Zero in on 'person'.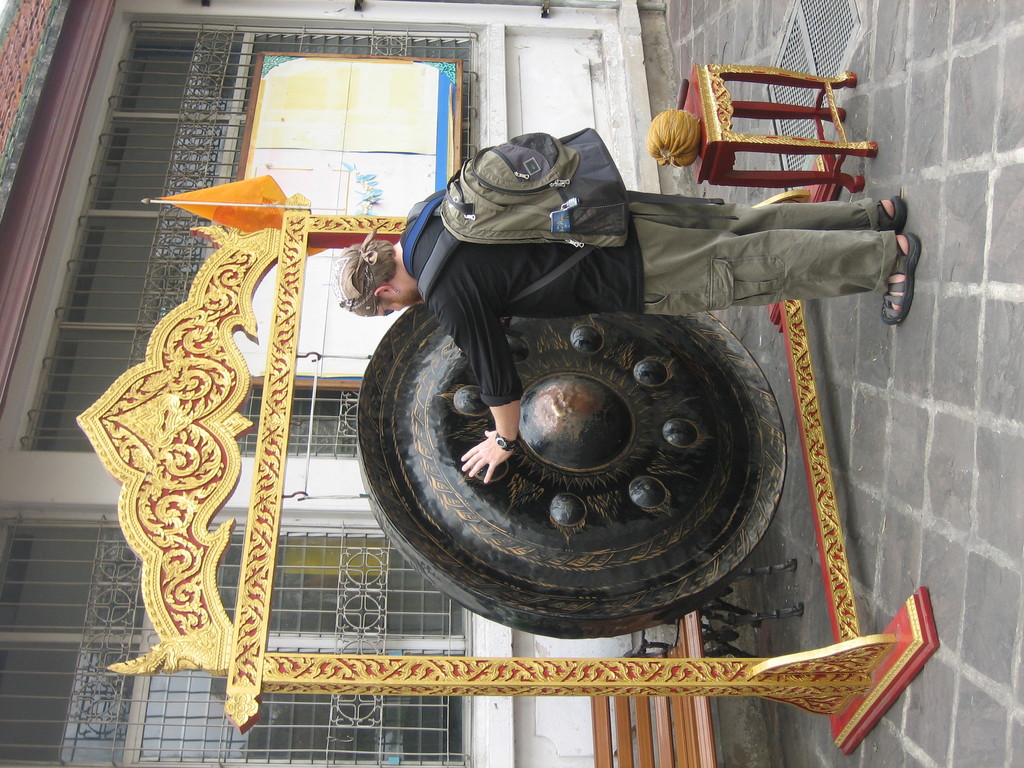
Zeroed in: <bbox>330, 124, 921, 487</bbox>.
